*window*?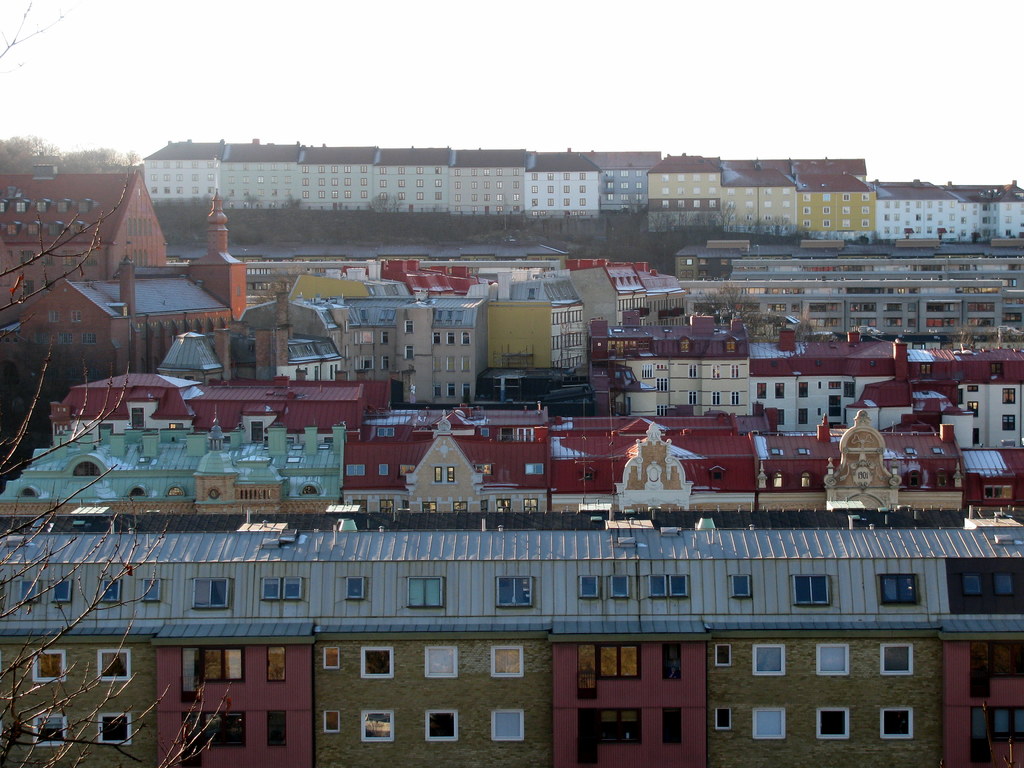
(x1=424, y1=646, x2=456, y2=675)
